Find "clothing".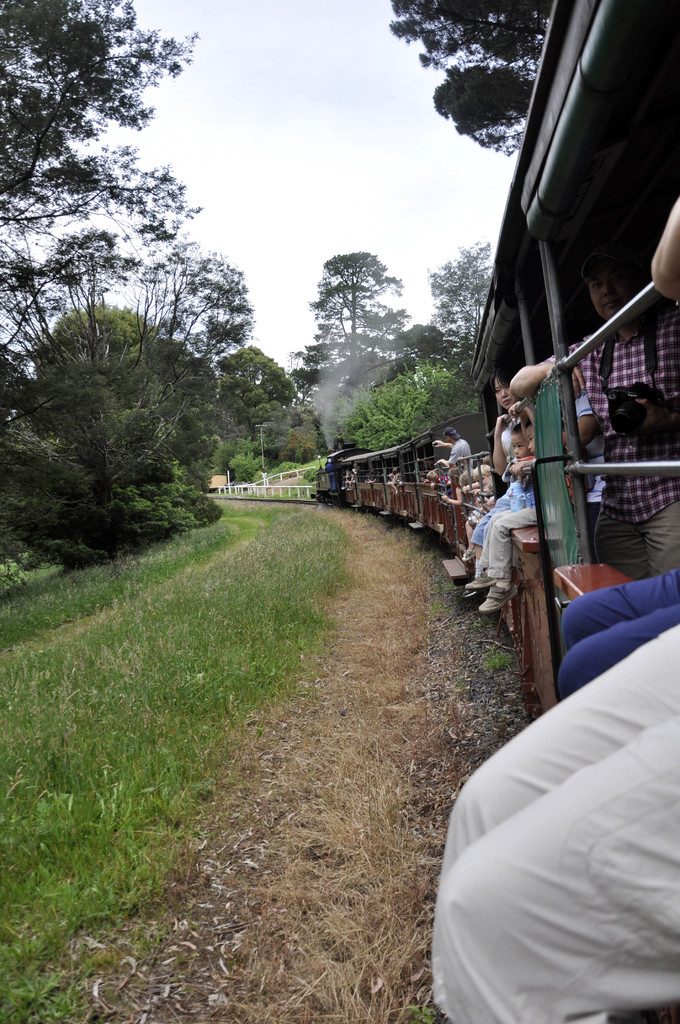
474,505,535,577.
